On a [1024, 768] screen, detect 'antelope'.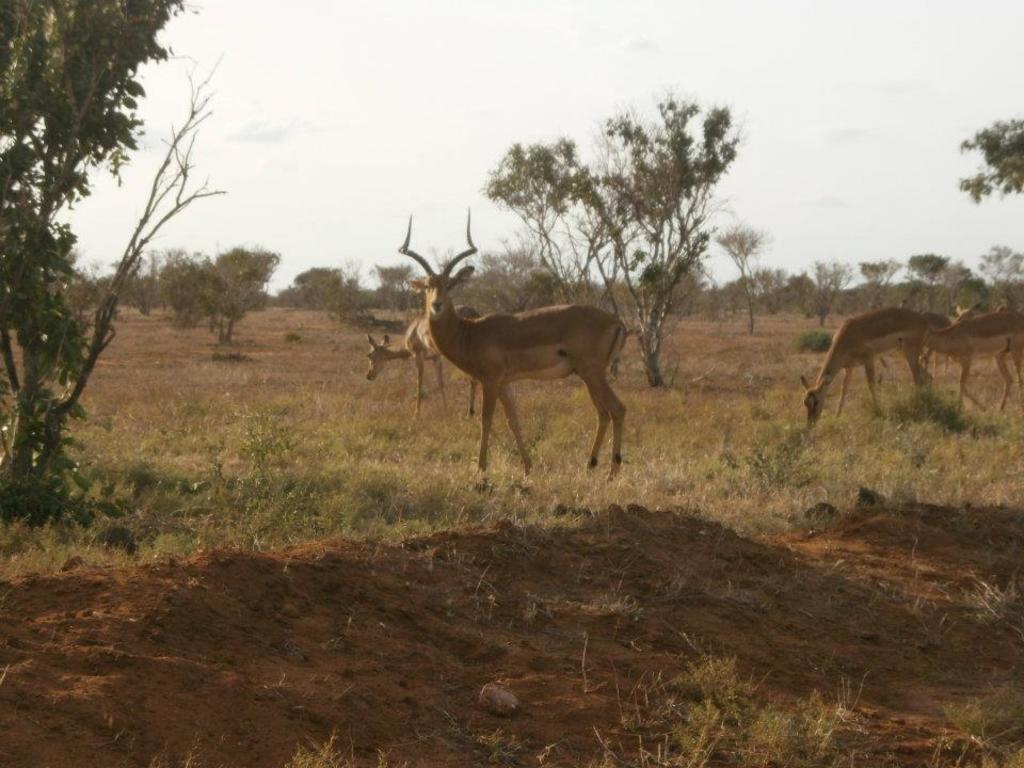
{"left": 369, "top": 306, "right": 478, "bottom": 423}.
